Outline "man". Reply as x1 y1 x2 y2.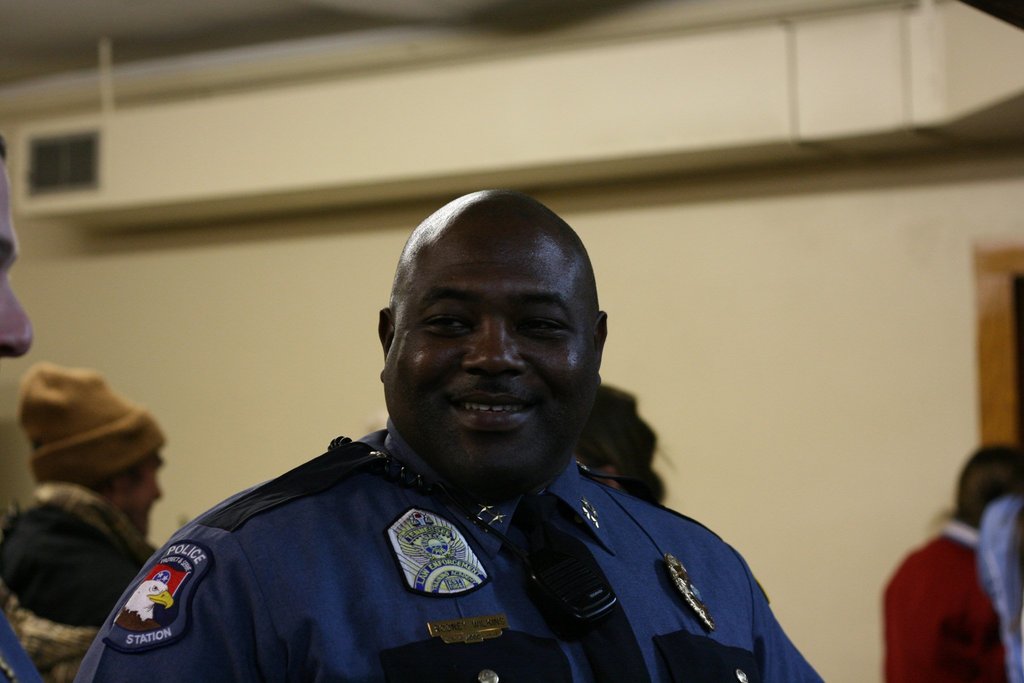
0 357 176 682.
